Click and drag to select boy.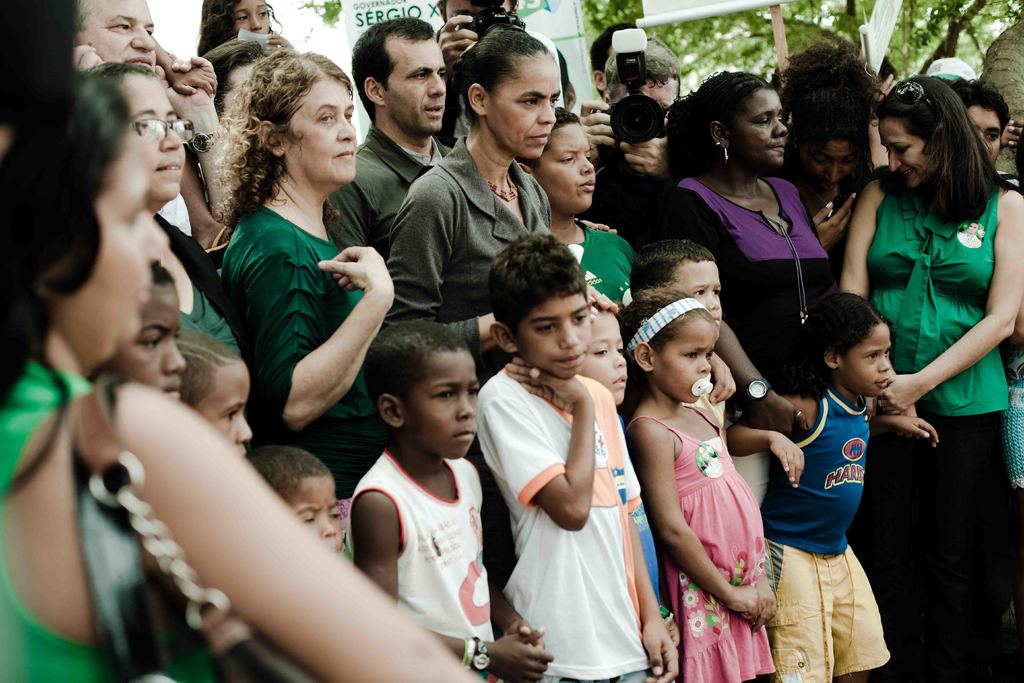
Selection: pyautogui.locateOnScreen(474, 232, 676, 680).
